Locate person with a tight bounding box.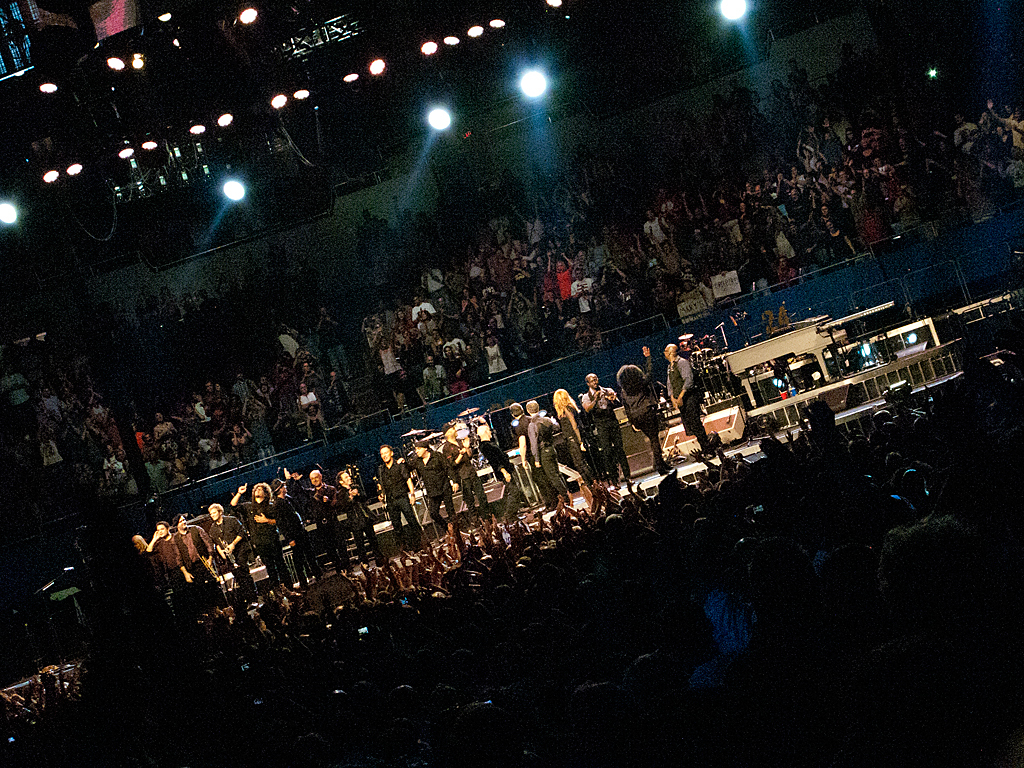
crop(482, 423, 537, 522).
